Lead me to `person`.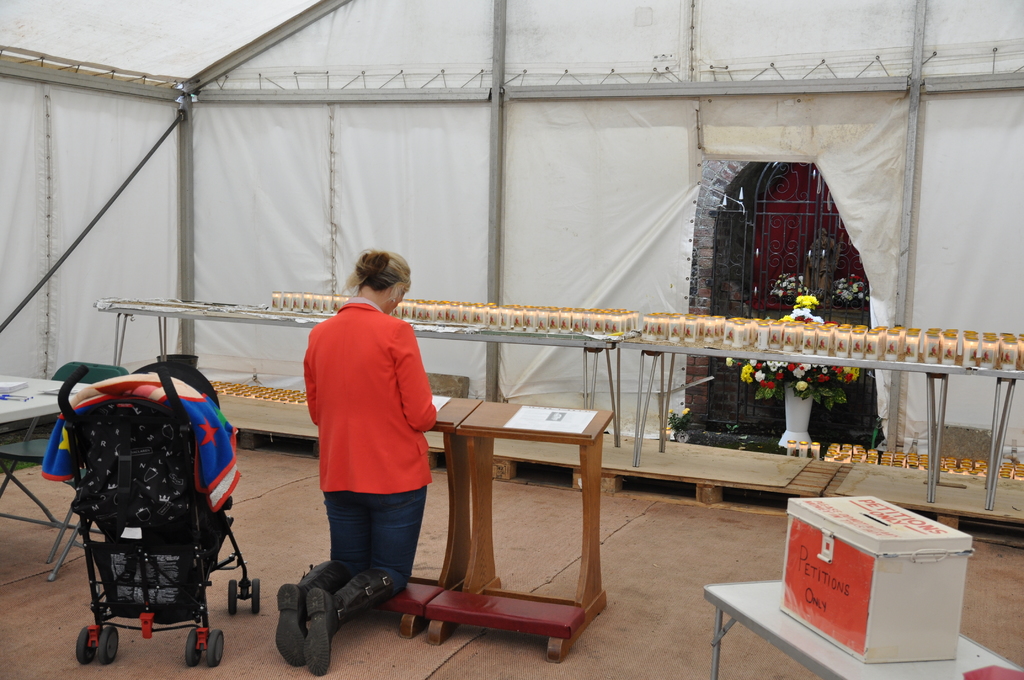
Lead to bbox=(282, 230, 450, 628).
